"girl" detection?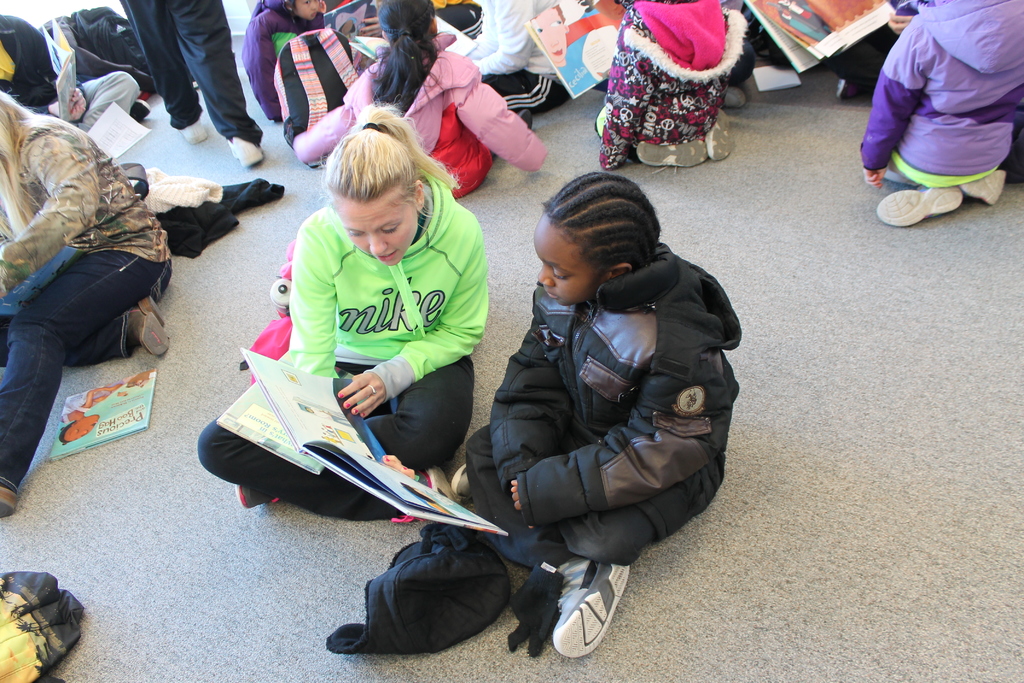
289,0,544,175
